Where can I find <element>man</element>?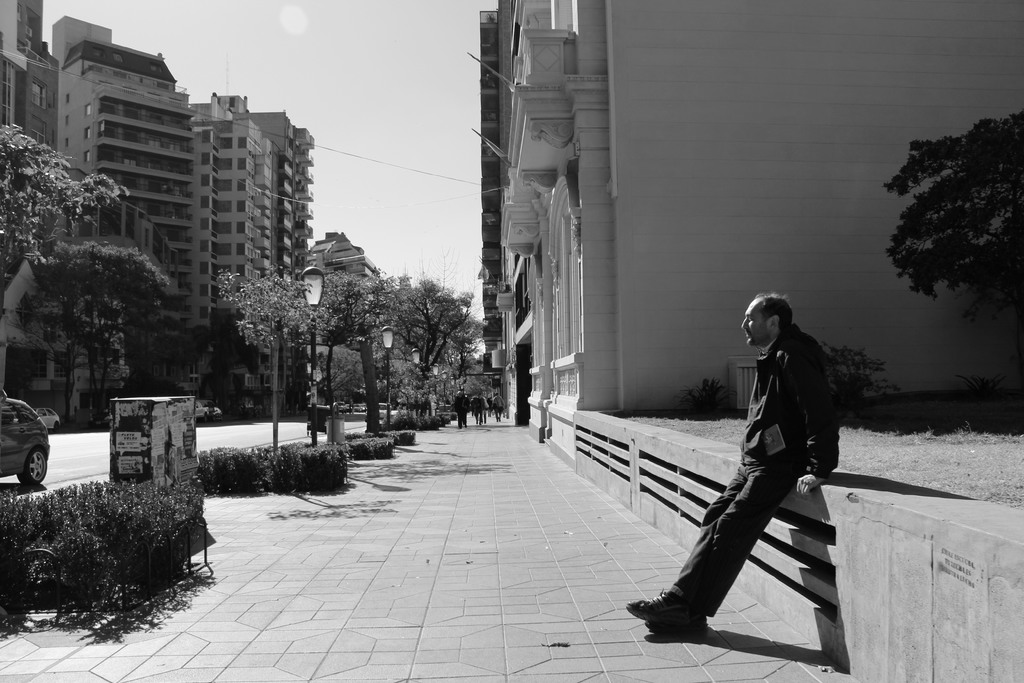
You can find it at (679, 273, 843, 682).
